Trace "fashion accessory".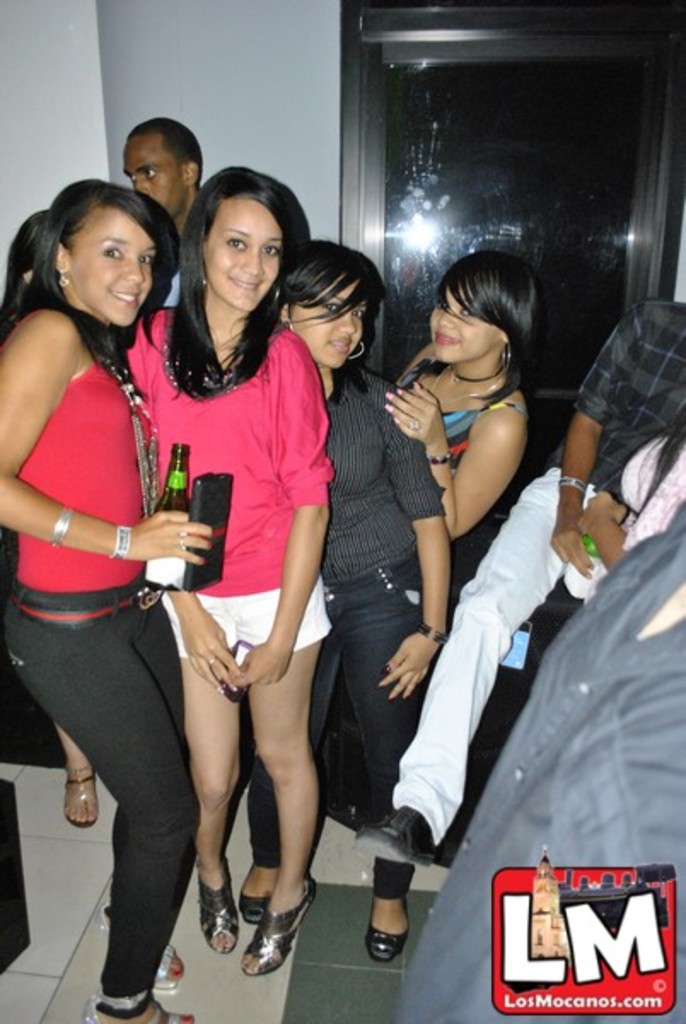
Traced to [556, 476, 582, 493].
